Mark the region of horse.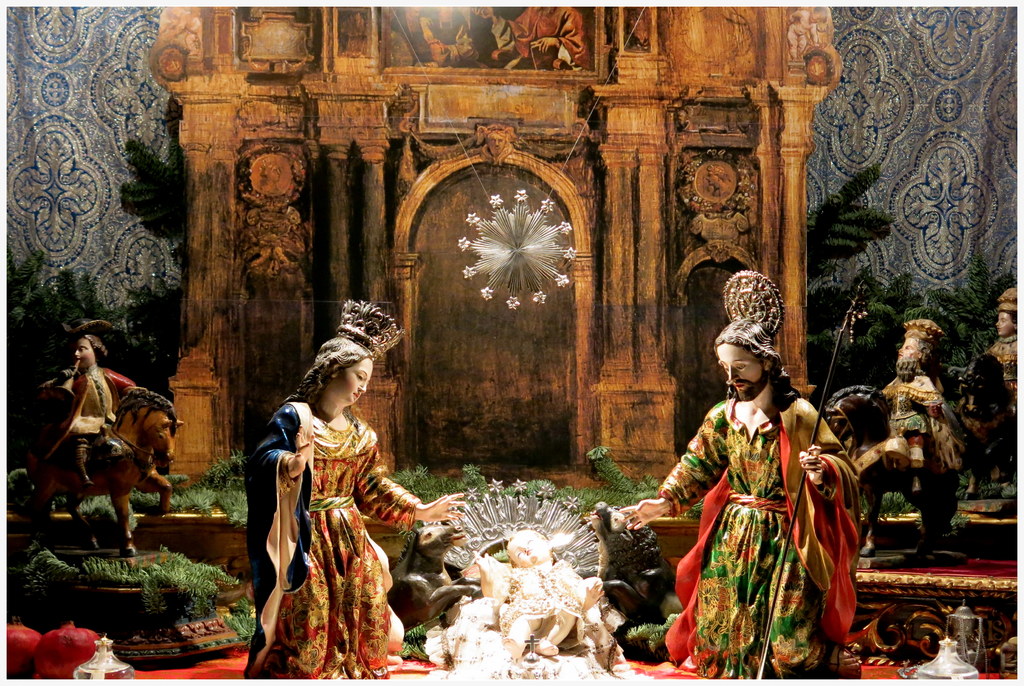
Region: (824,383,960,557).
